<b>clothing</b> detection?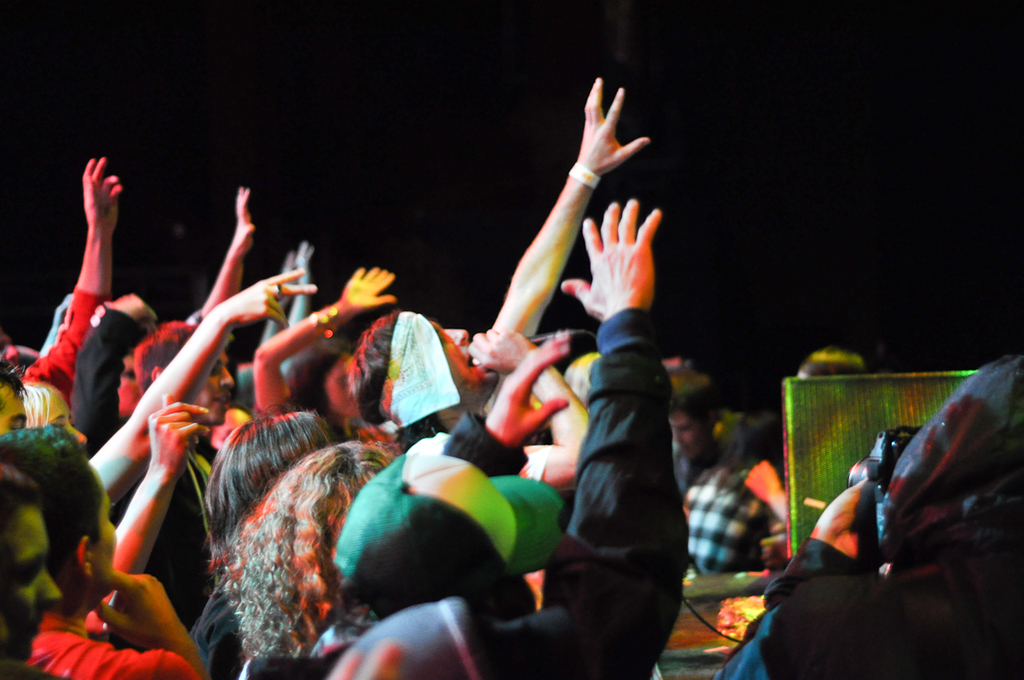
x1=317, y1=313, x2=681, y2=679
